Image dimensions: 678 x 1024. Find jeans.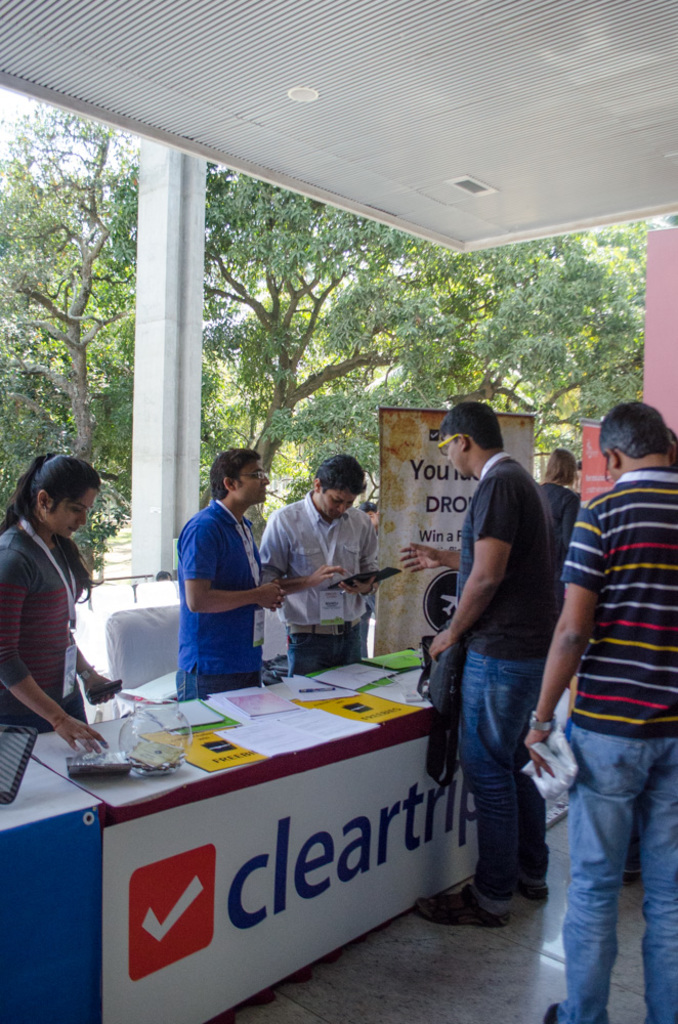
(11,688,92,732).
